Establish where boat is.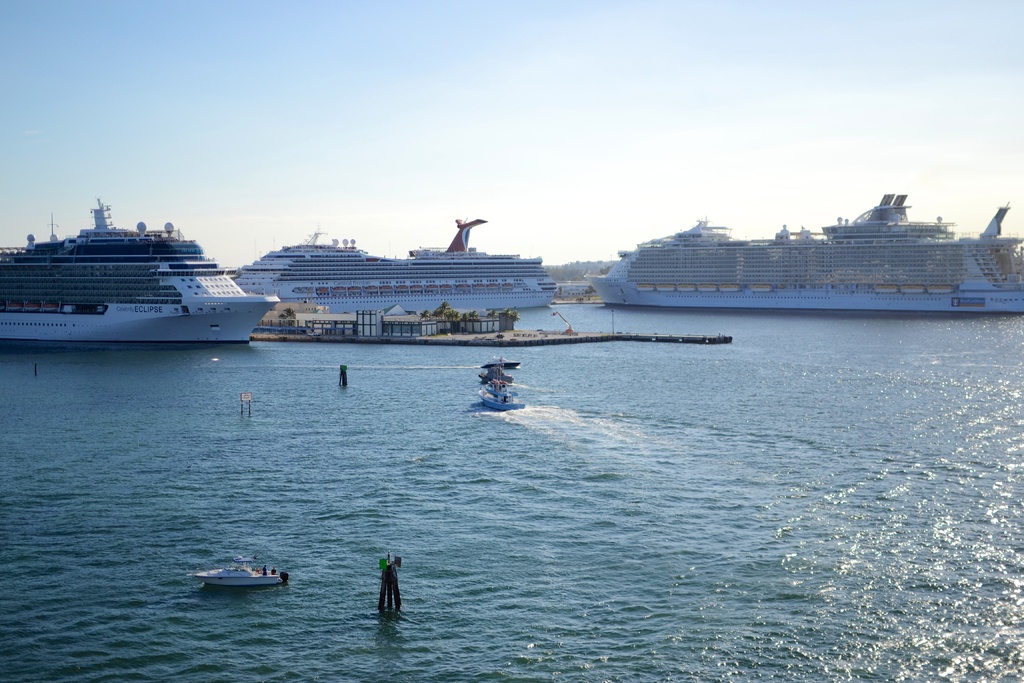
Established at 230, 218, 561, 312.
